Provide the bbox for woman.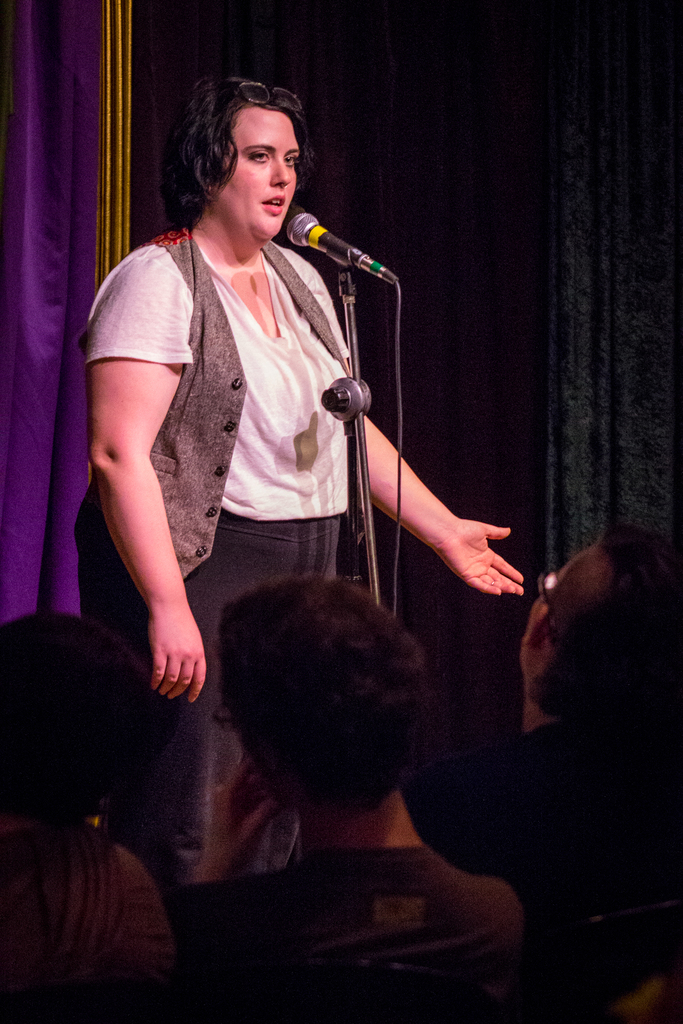
[118, 276, 561, 977].
